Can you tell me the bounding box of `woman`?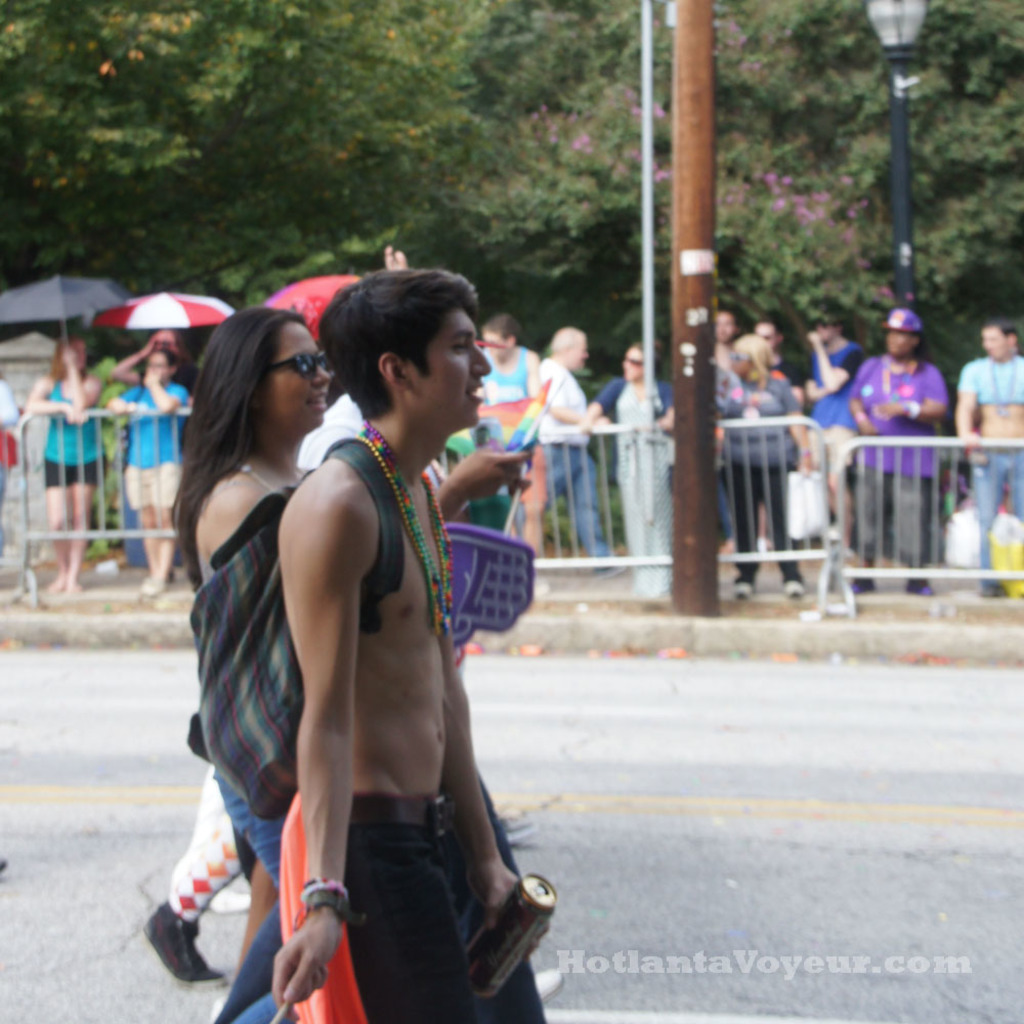
Rect(30, 338, 114, 590).
